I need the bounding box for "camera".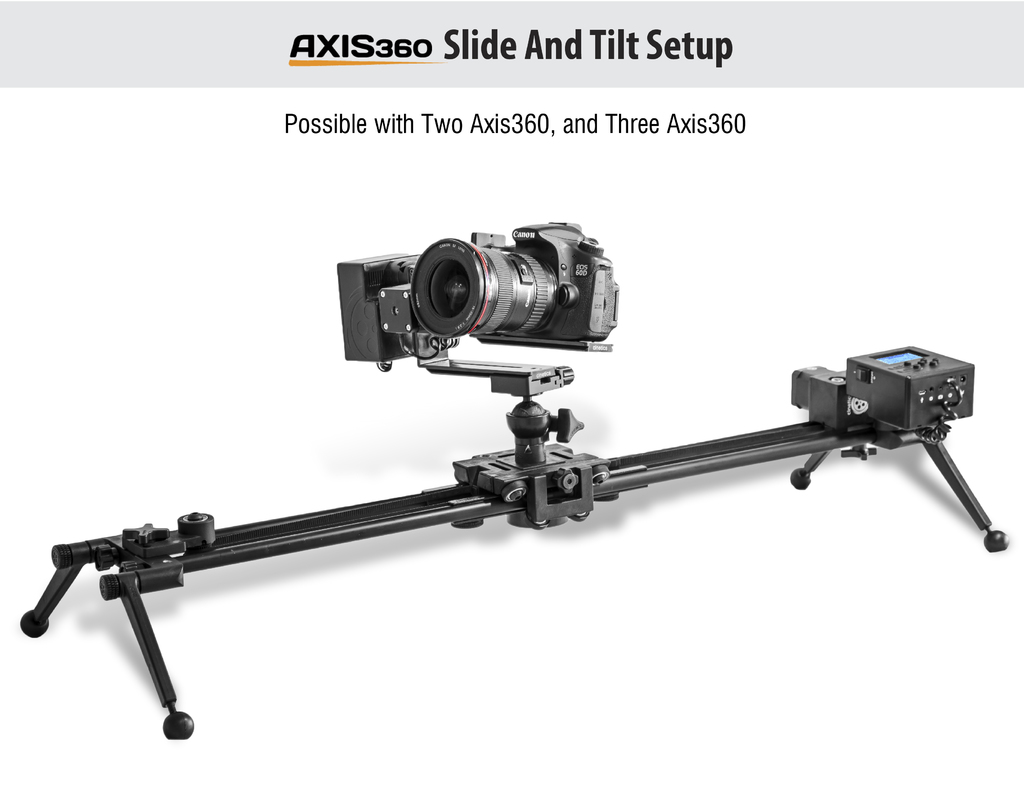
Here it is: region(410, 218, 620, 344).
